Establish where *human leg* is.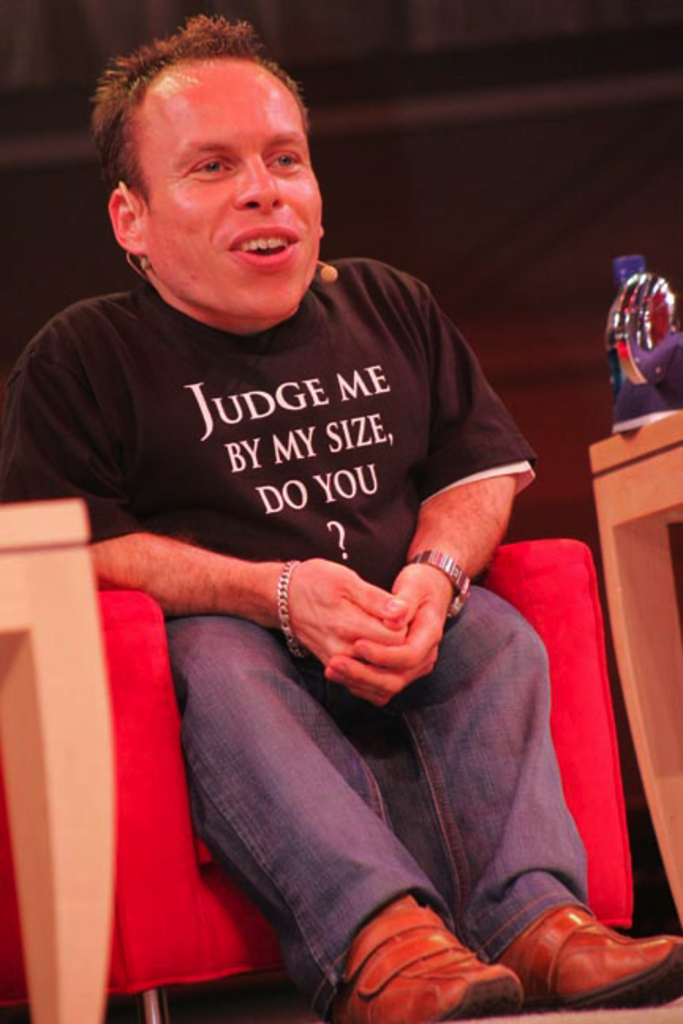
Established at {"left": 384, "top": 582, "right": 681, "bottom": 1003}.
